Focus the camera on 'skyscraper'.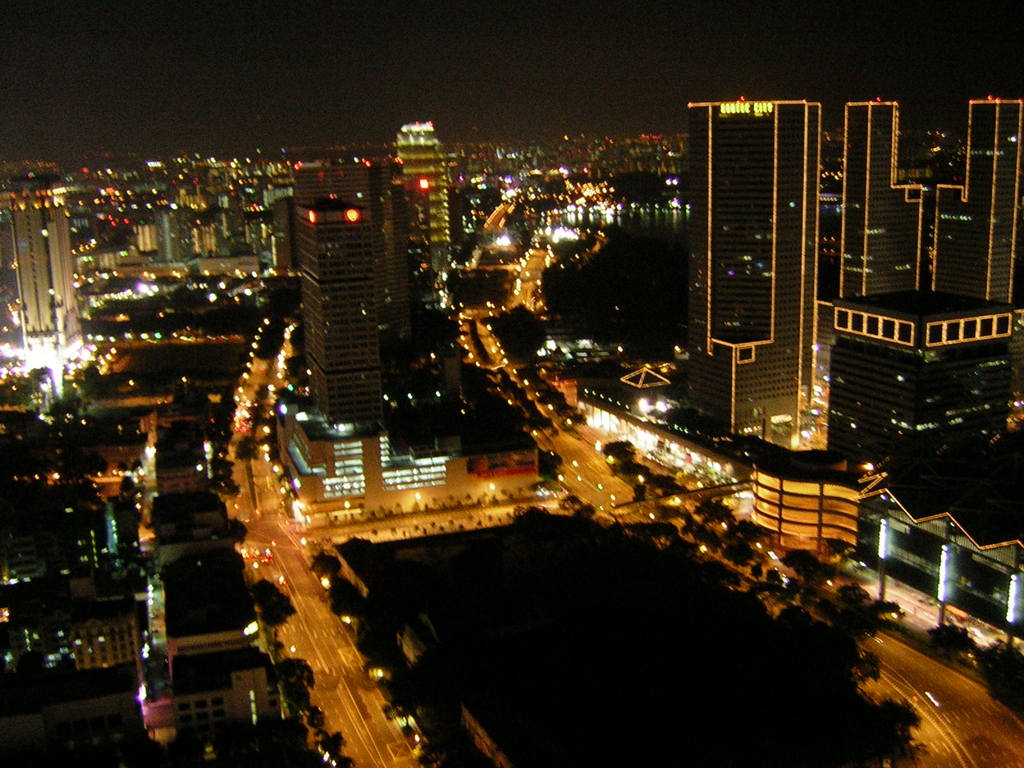
Focus region: 0,199,81,358.
